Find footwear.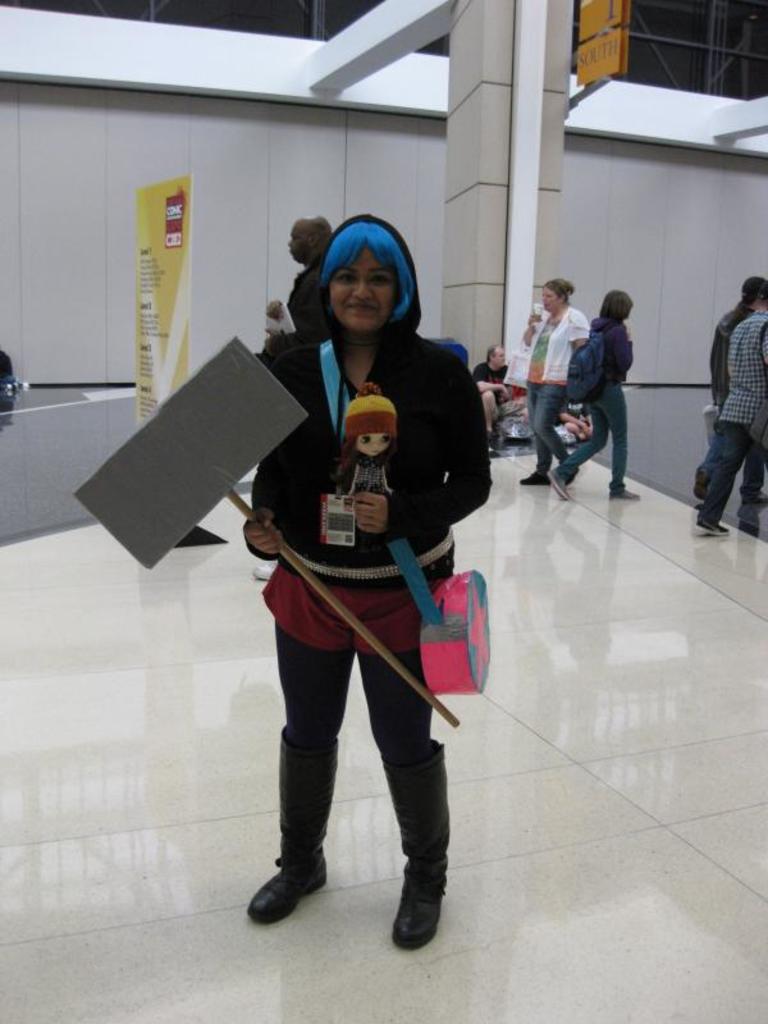
left=521, top=465, right=552, bottom=490.
